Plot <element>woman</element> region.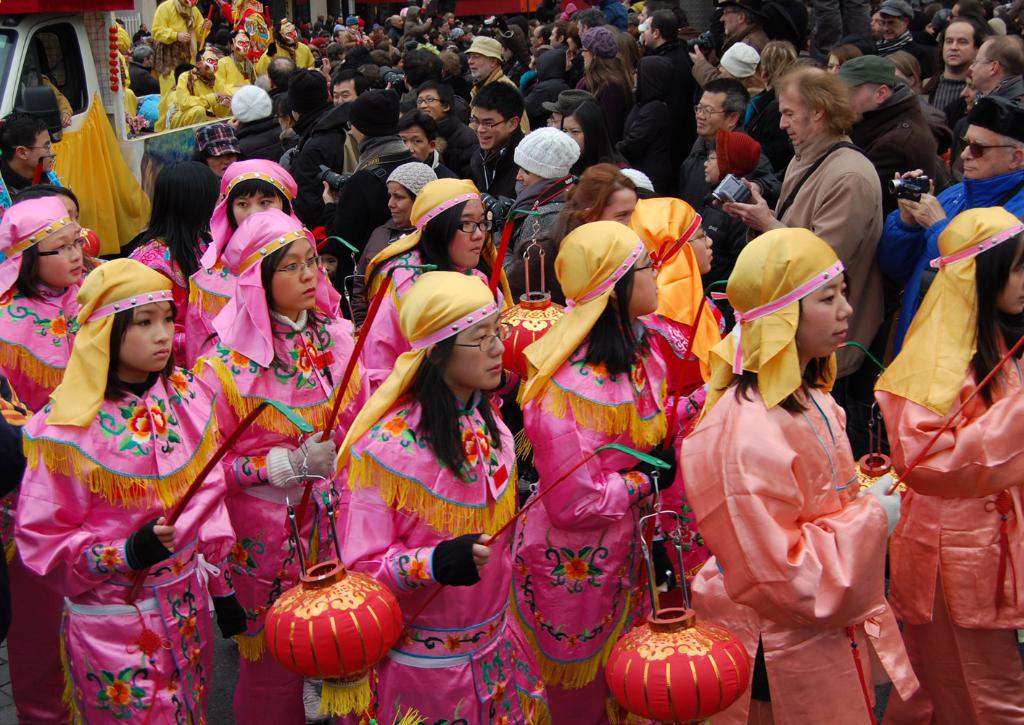
Plotted at x1=609, y1=49, x2=680, y2=194.
